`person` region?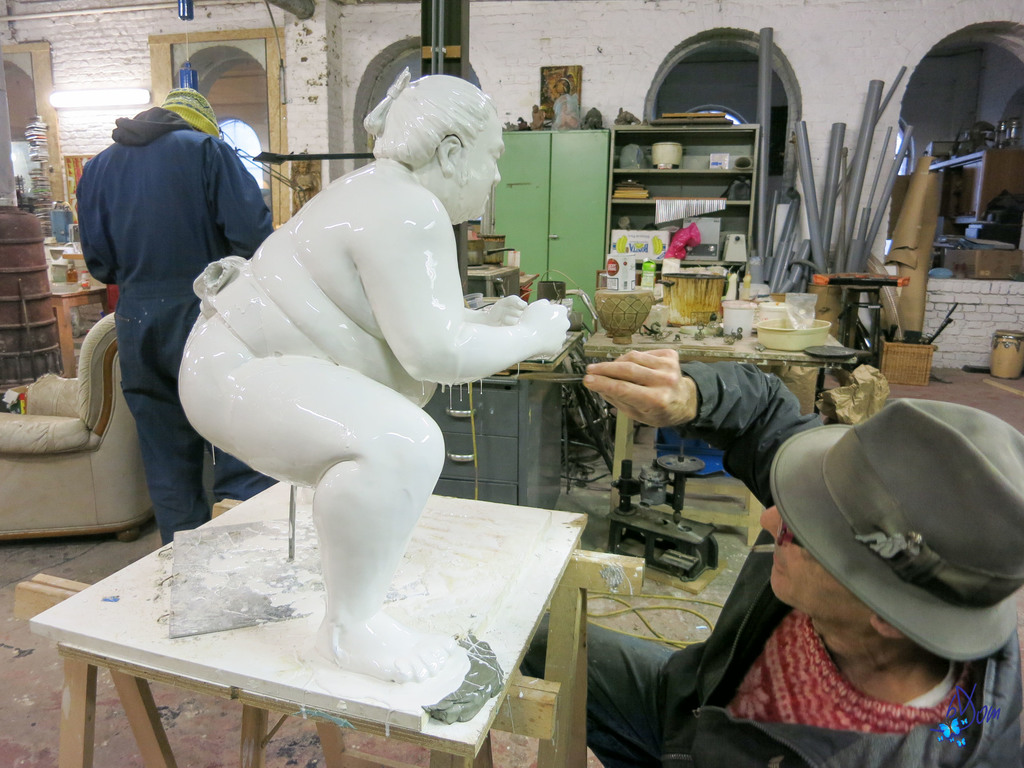
select_region(529, 342, 1023, 767)
